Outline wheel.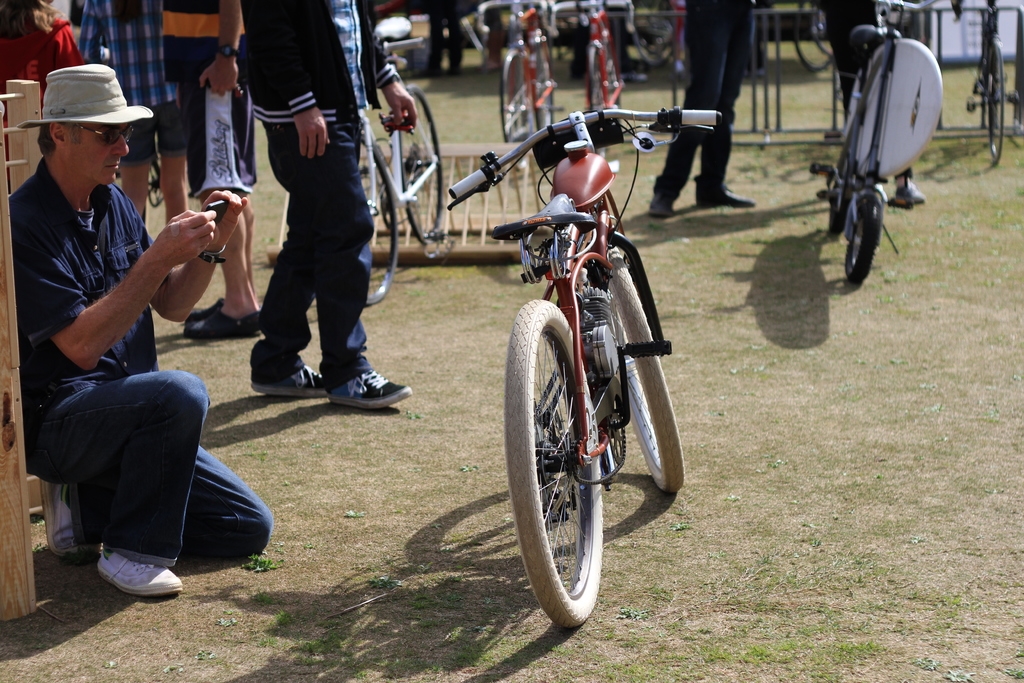
Outline: l=826, t=157, r=848, b=236.
